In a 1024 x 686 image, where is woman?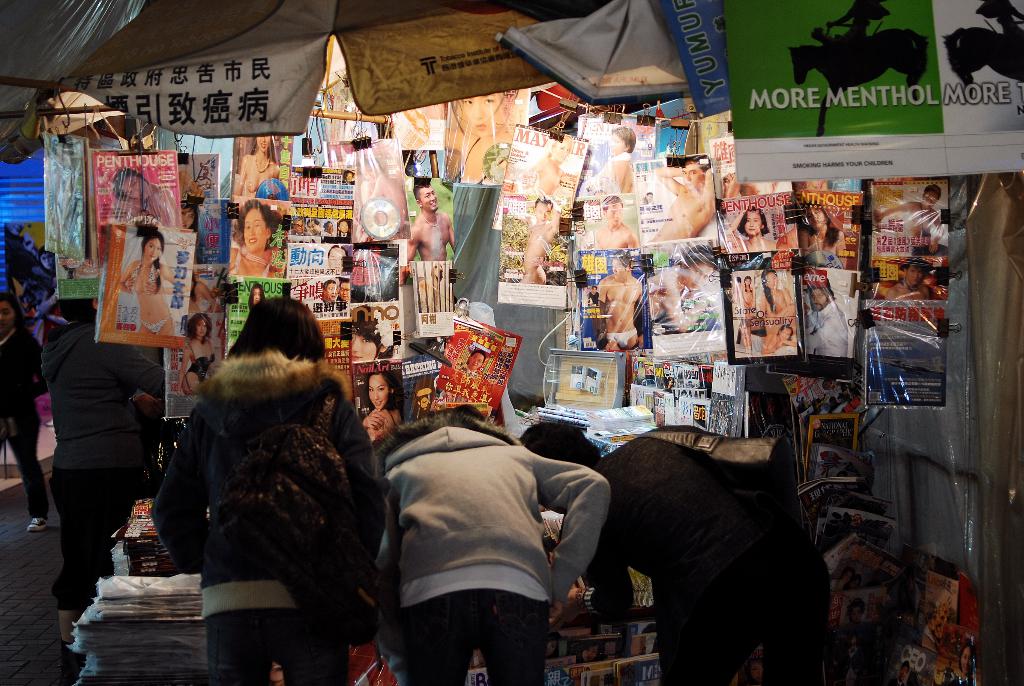
bbox(116, 229, 175, 339).
